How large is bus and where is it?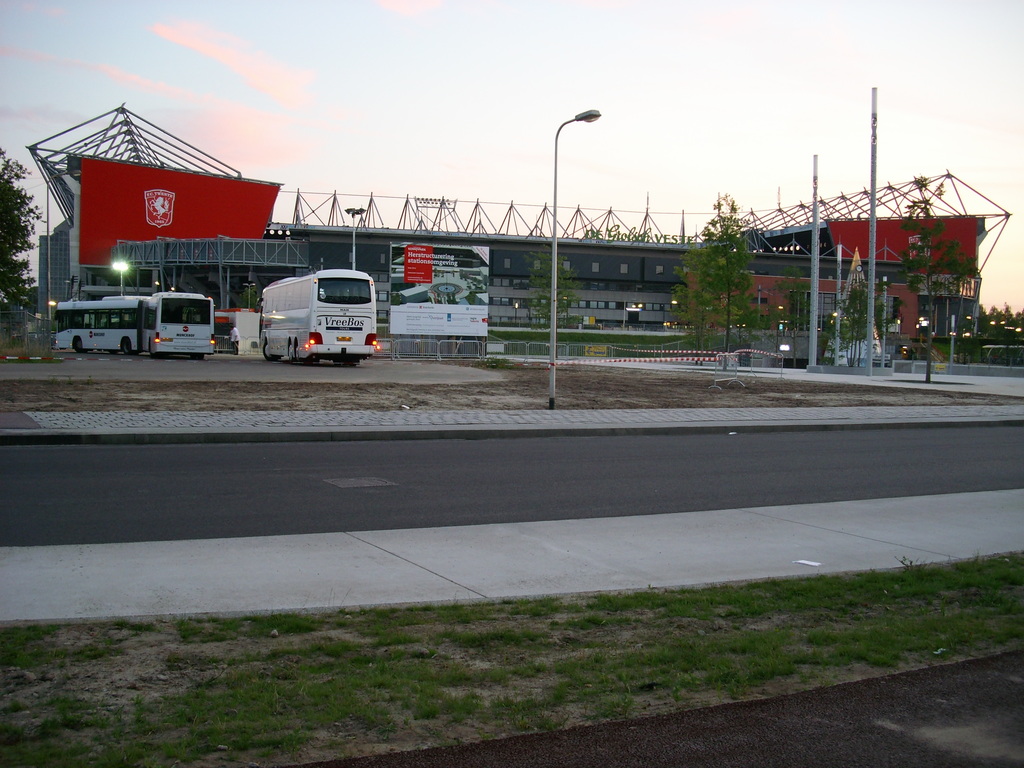
Bounding box: [x1=257, y1=264, x2=378, y2=366].
